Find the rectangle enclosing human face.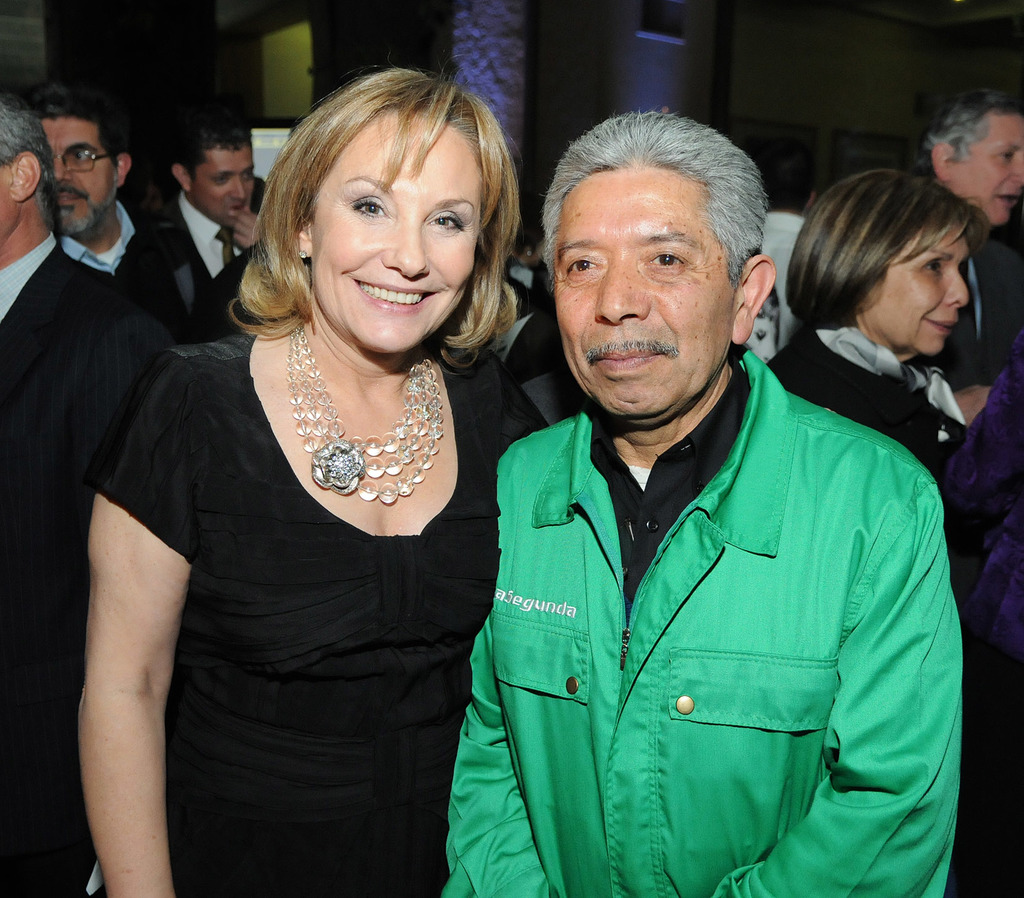
left=558, top=165, right=740, bottom=413.
